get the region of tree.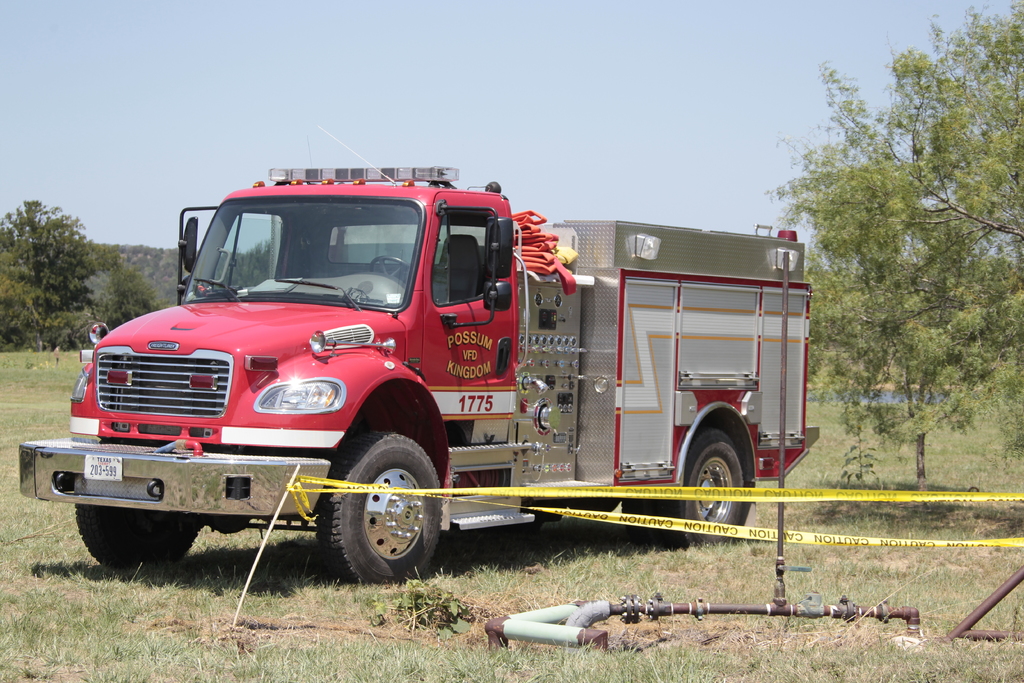
crop(770, 0, 1023, 522).
